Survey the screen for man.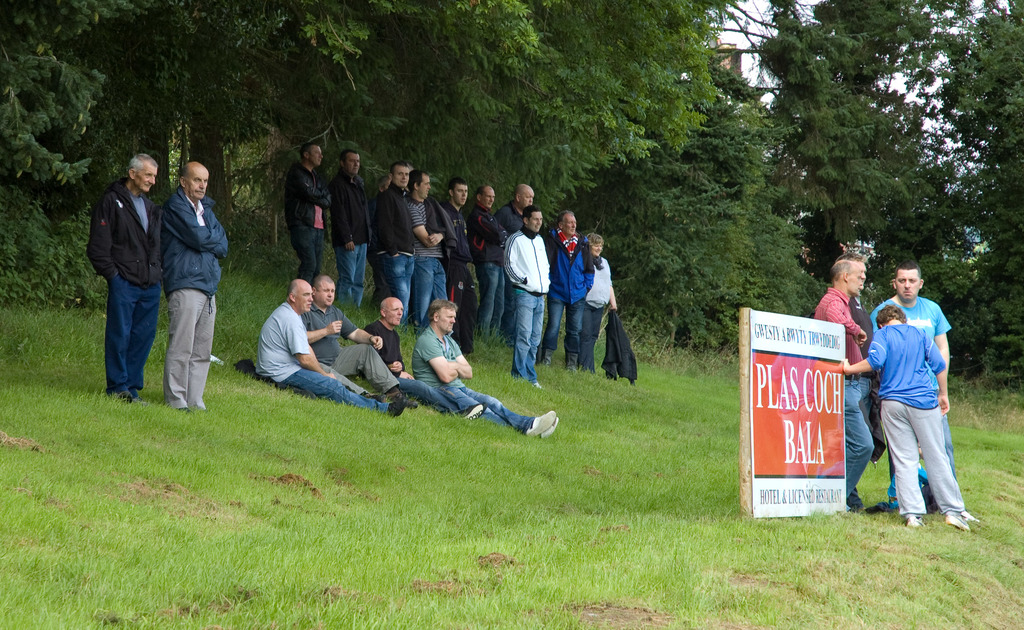
Survey found: [x1=461, y1=184, x2=512, y2=330].
